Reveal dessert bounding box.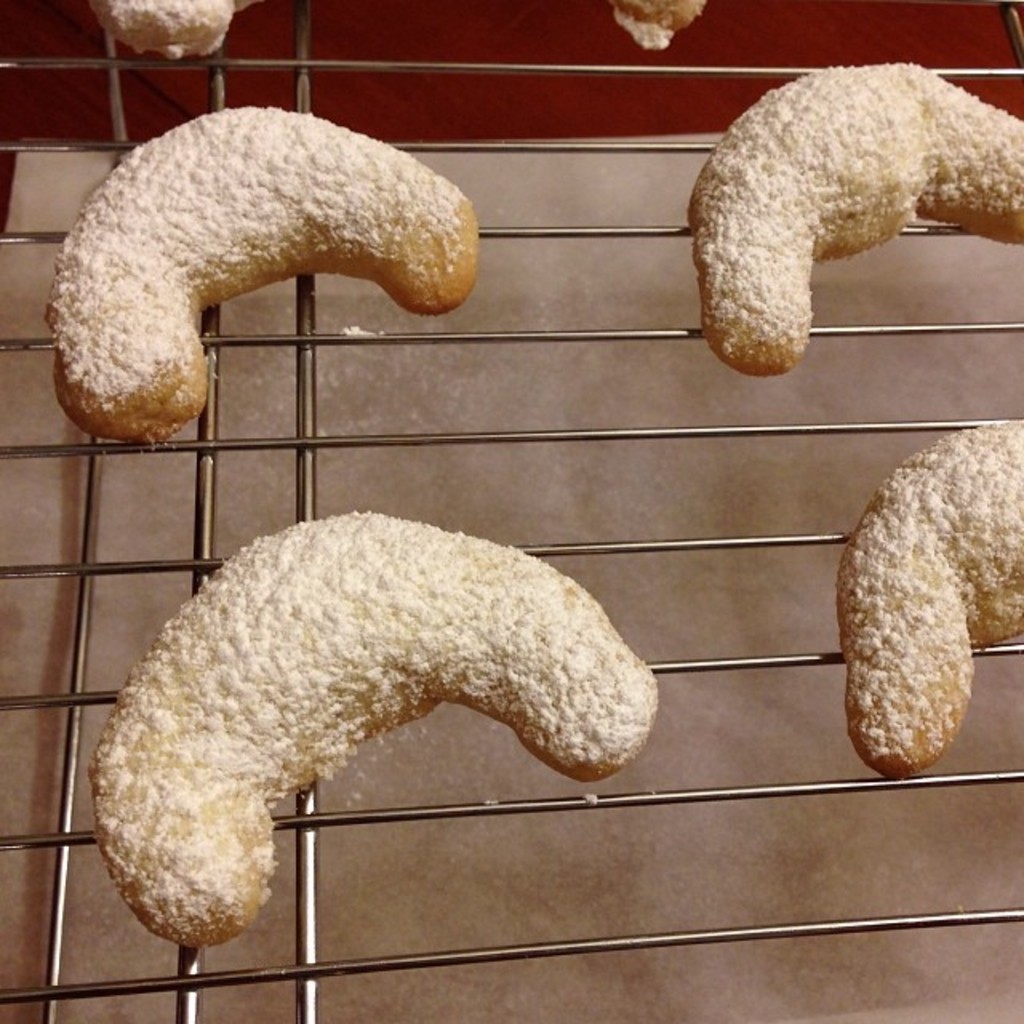
Revealed: detection(93, 0, 242, 66).
